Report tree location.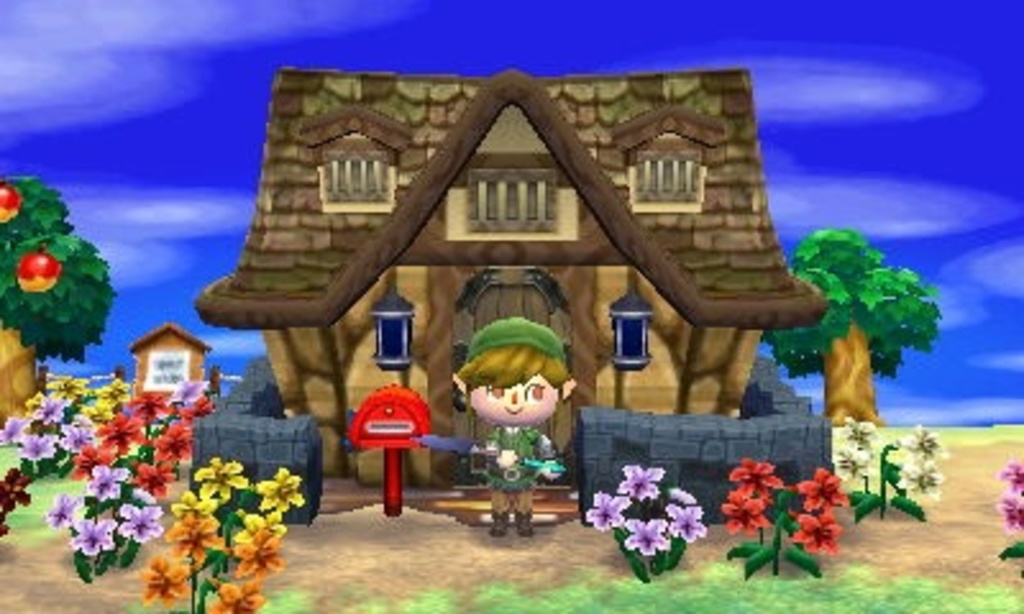
Report: 0, 159, 115, 391.
